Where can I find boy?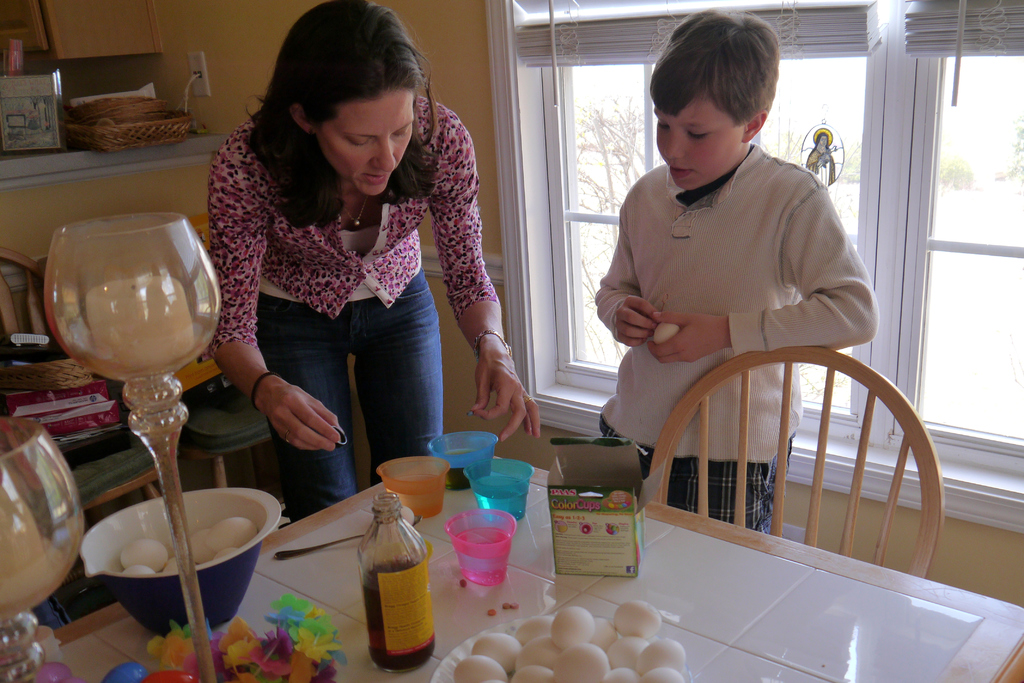
You can find it at <box>578,33,892,503</box>.
